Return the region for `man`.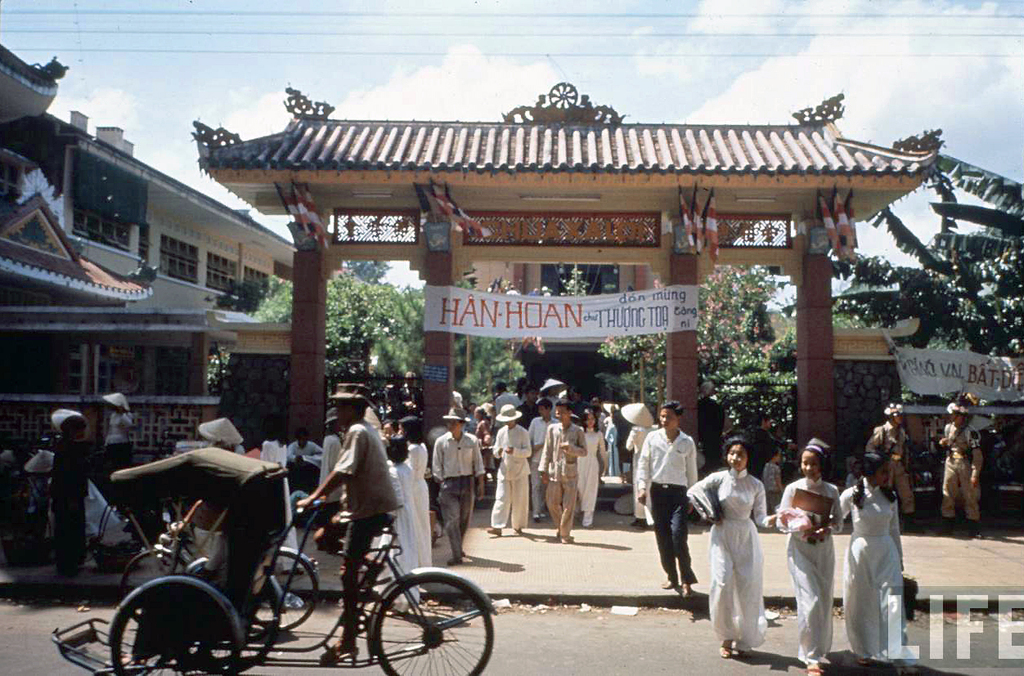
rect(315, 405, 343, 508).
